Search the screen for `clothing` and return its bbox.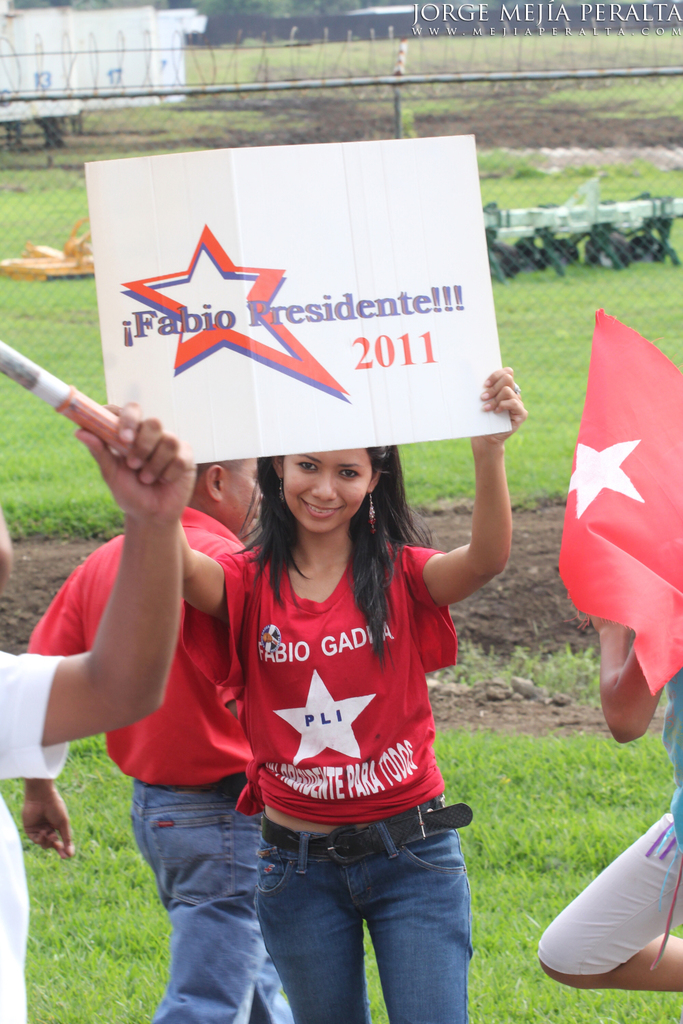
Found: BBox(32, 505, 296, 1023).
